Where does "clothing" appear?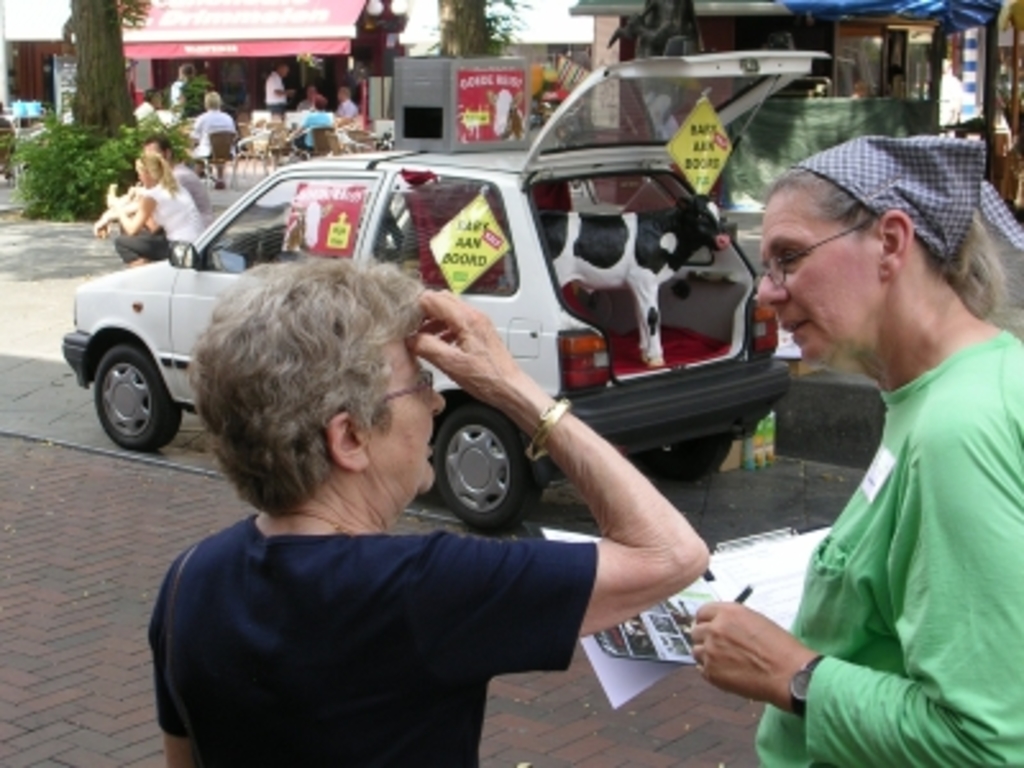
Appears at rect(118, 179, 205, 266).
